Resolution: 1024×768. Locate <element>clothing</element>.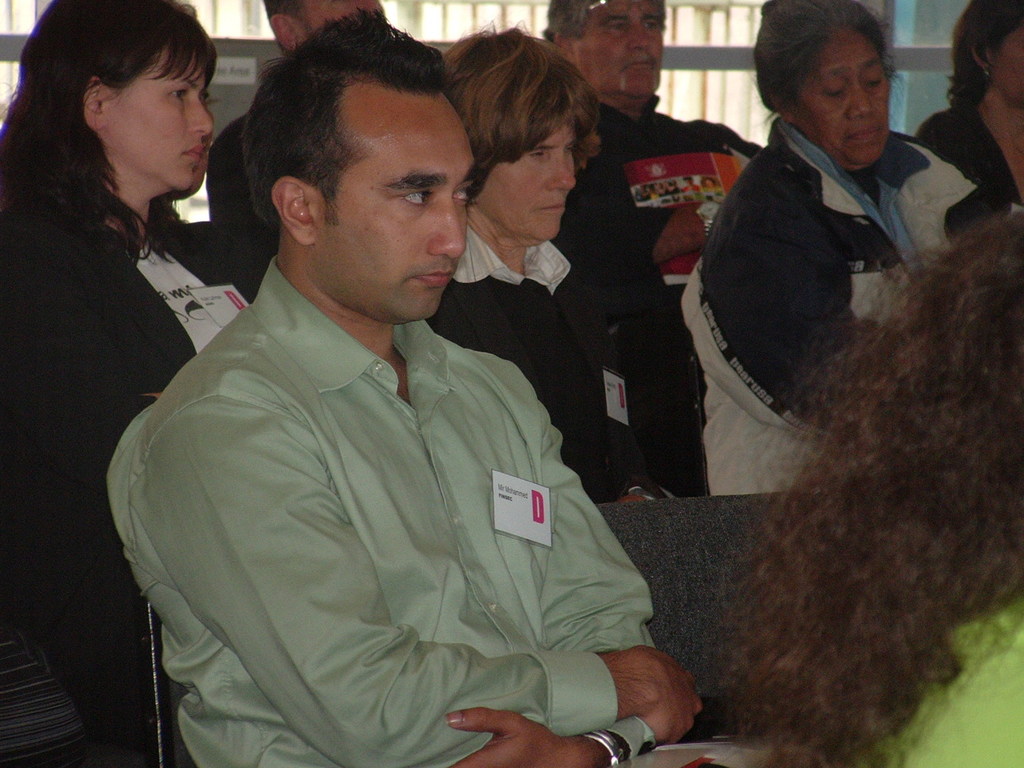
bbox=(102, 238, 673, 767).
